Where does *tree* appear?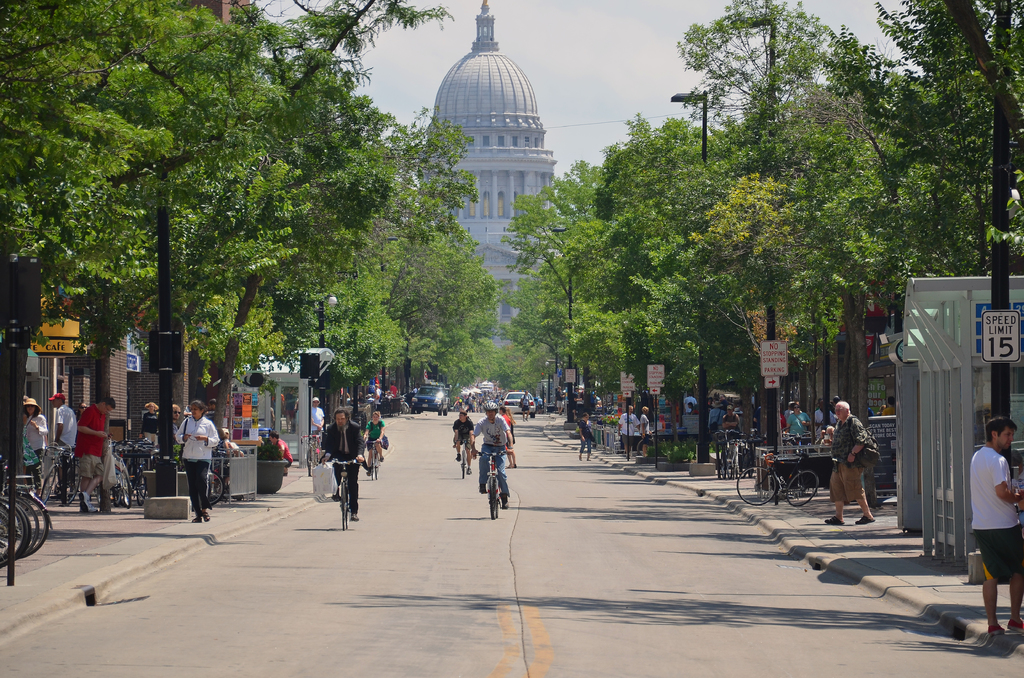
Appears at Rect(262, 207, 415, 423).
